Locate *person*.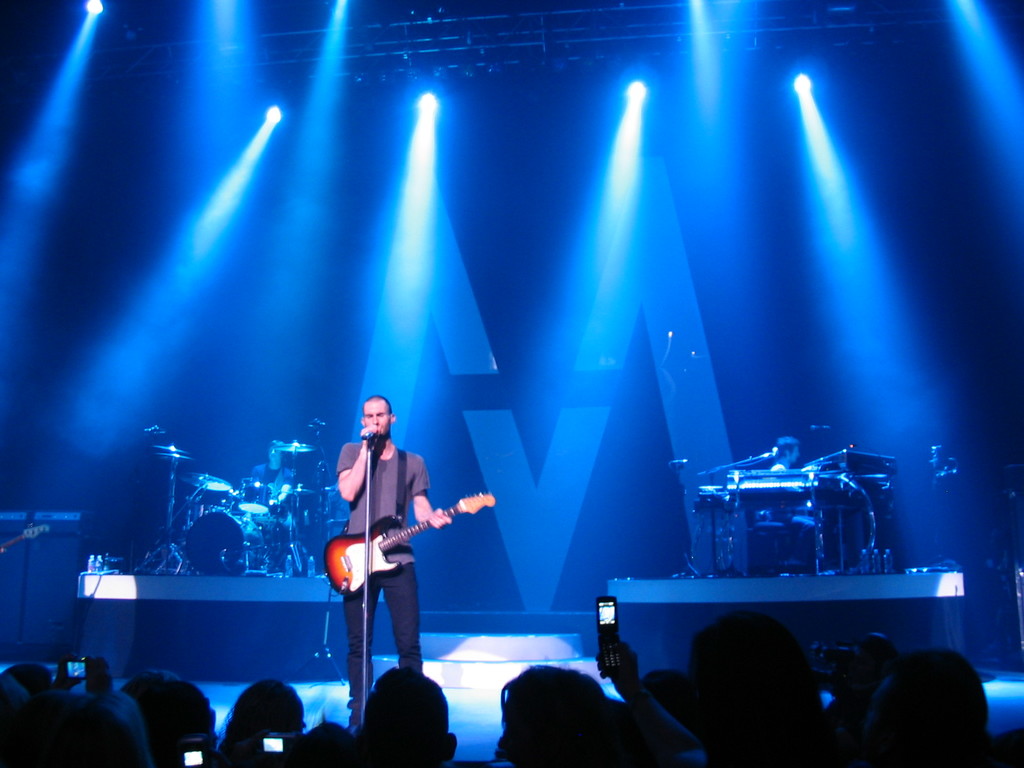
Bounding box: 334,395,454,719.
